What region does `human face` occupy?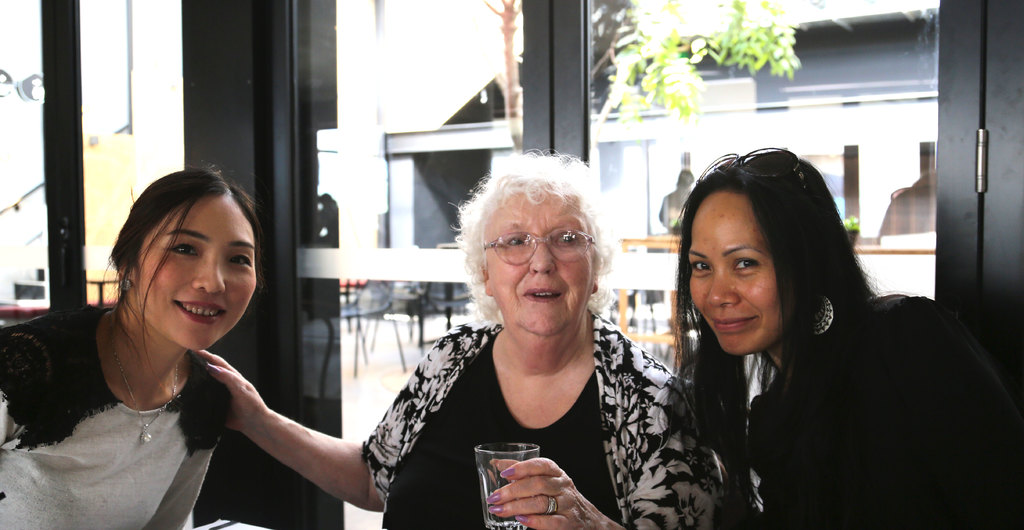
{"x1": 689, "y1": 186, "x2": 792, "y2": 354}.
